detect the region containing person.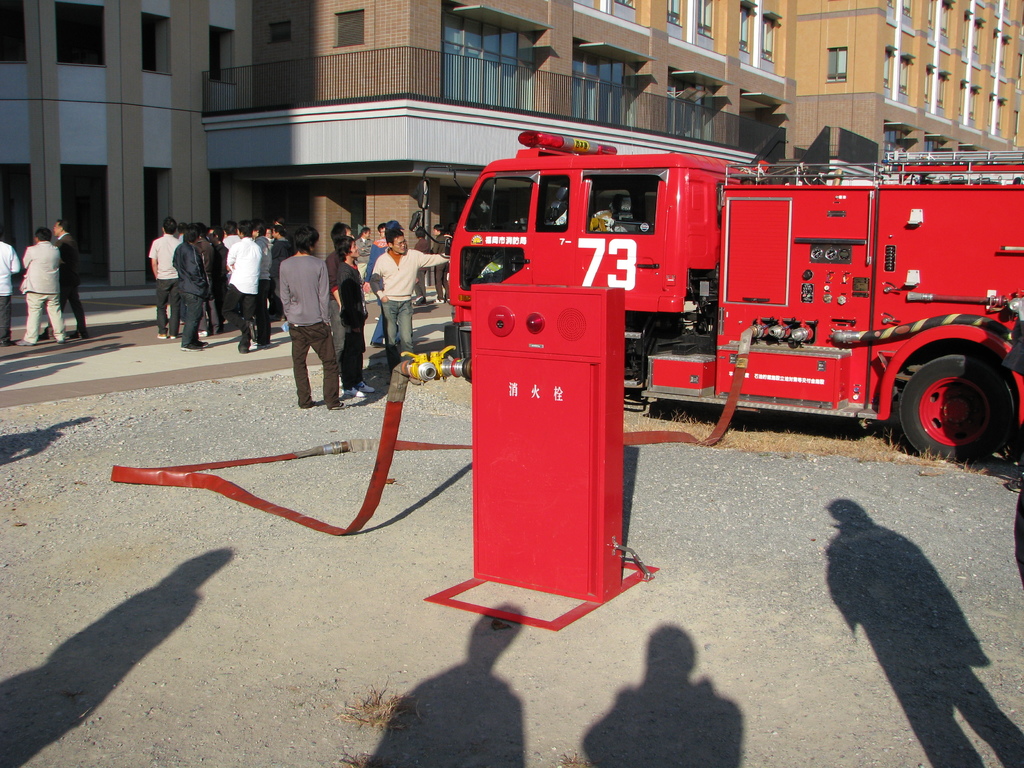
42 225 89 340.
